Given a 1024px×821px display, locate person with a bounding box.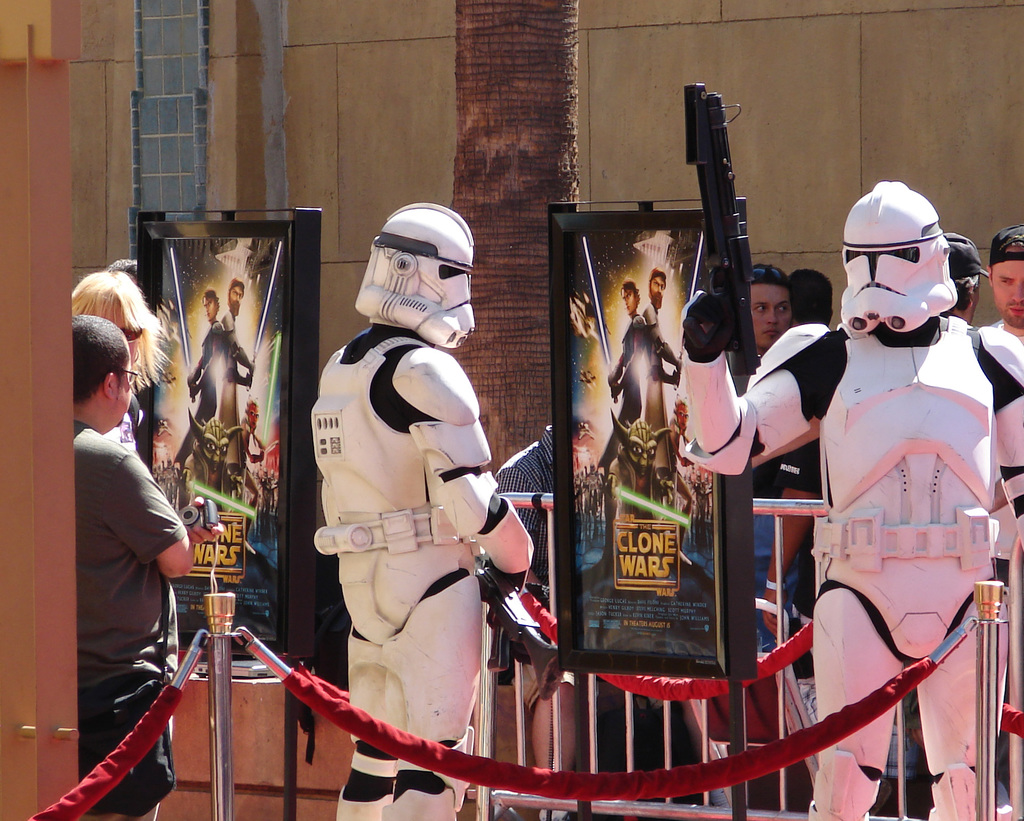
Located: 742, 261, 830, 680.
